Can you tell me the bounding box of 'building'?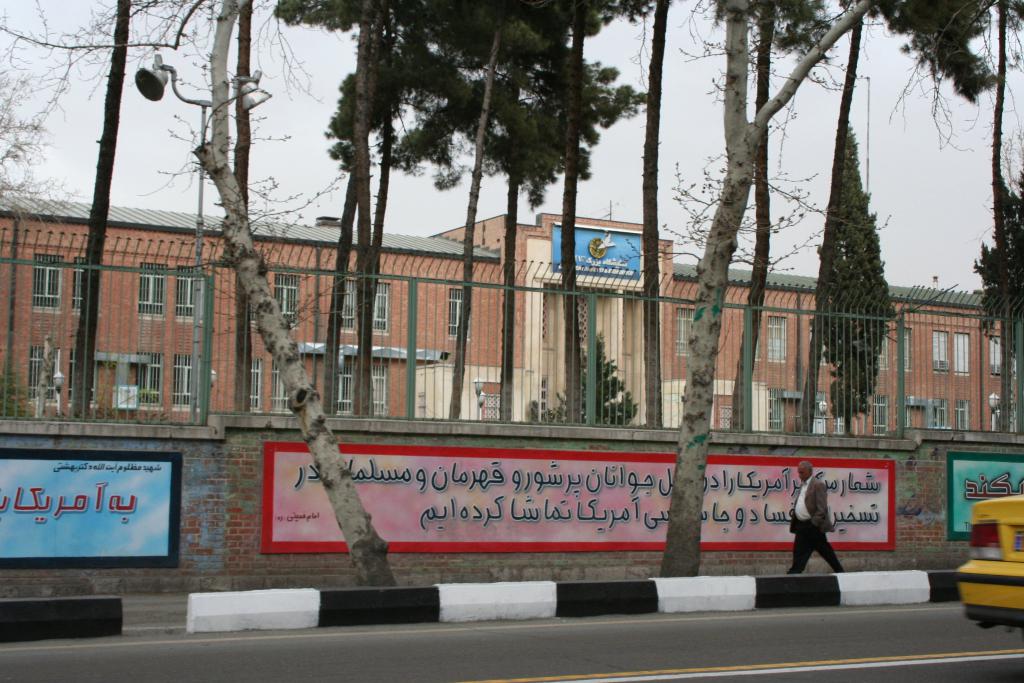
pyautogui.locateOnScreen(0, 186, 1023, 434).
